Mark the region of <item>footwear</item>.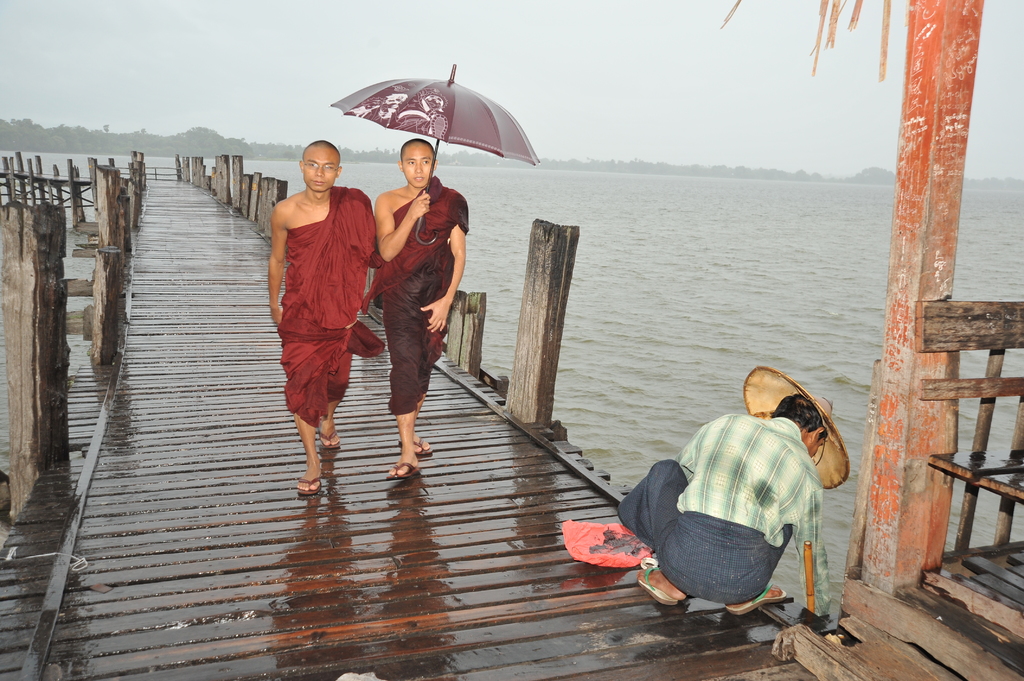
Region: 398,434,432,454.
